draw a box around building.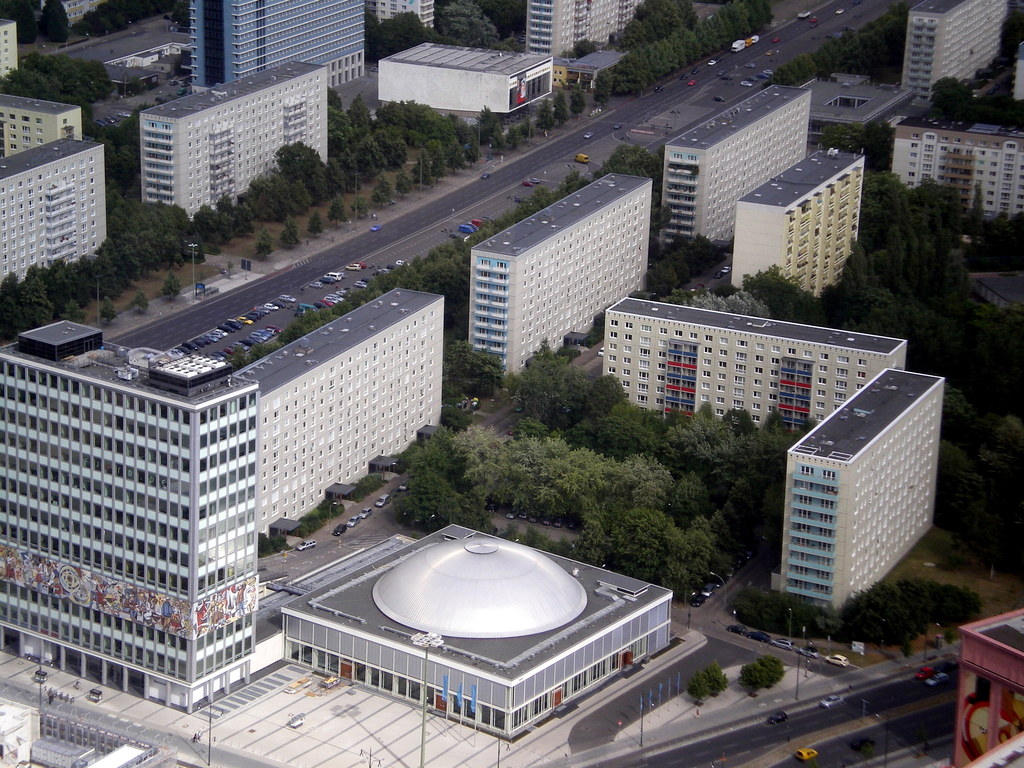
x1=657 y1=77 x2=812 y2=246.
